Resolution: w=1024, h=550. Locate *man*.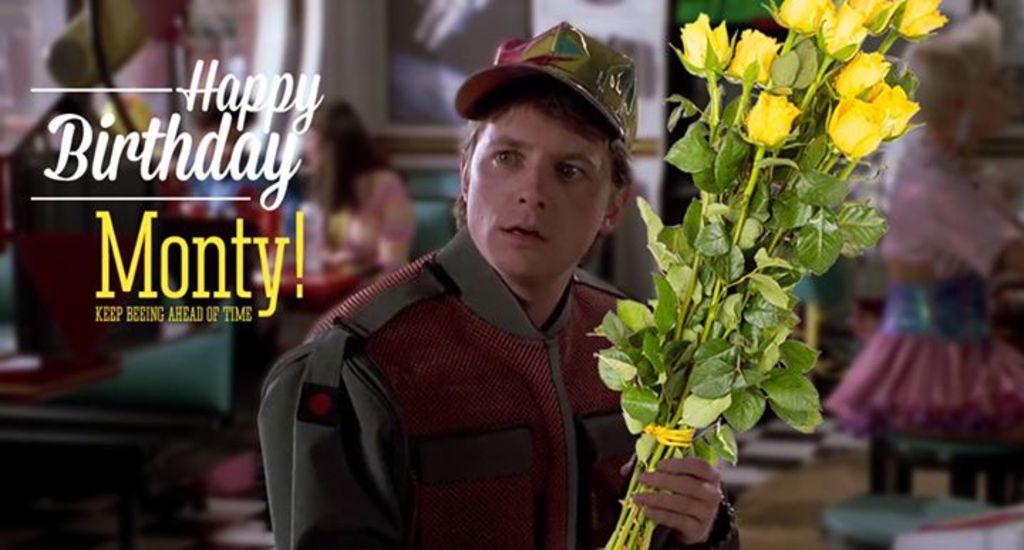
pyautogui.locateOnScreen(238, 55, 701, 543).
